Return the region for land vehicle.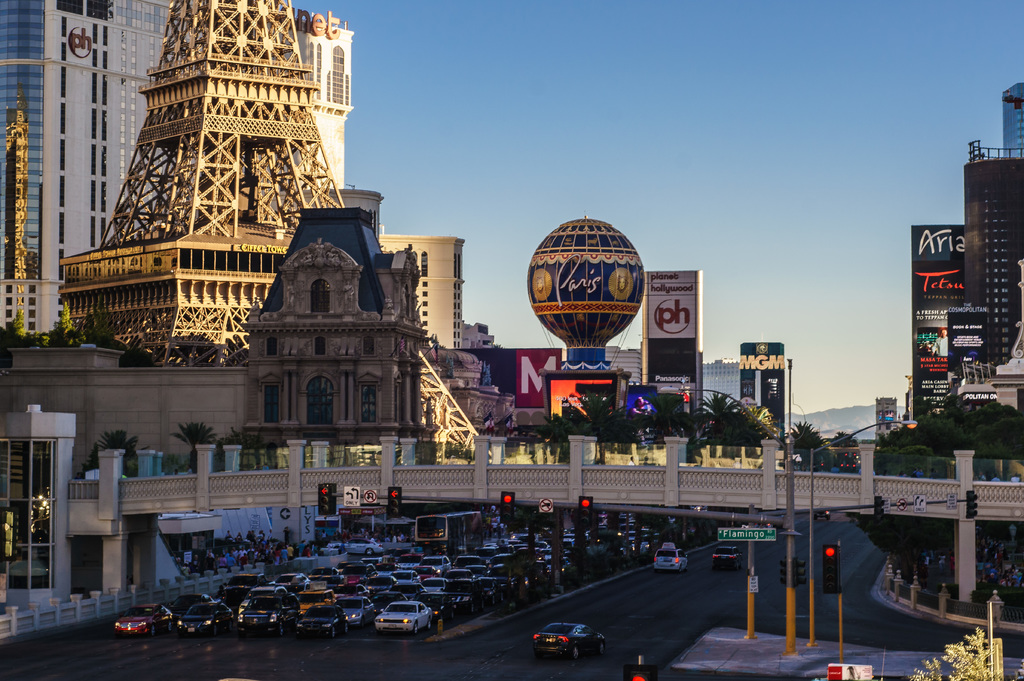
crop(331, 595, 371, 628).
